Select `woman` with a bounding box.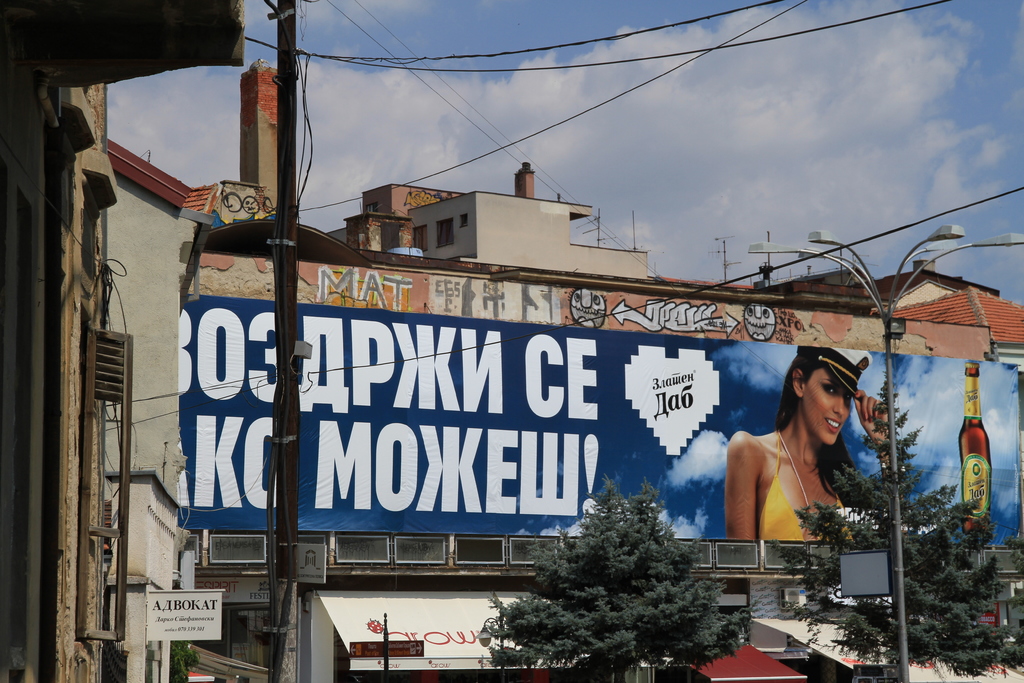
734, 347, 874, 595.
